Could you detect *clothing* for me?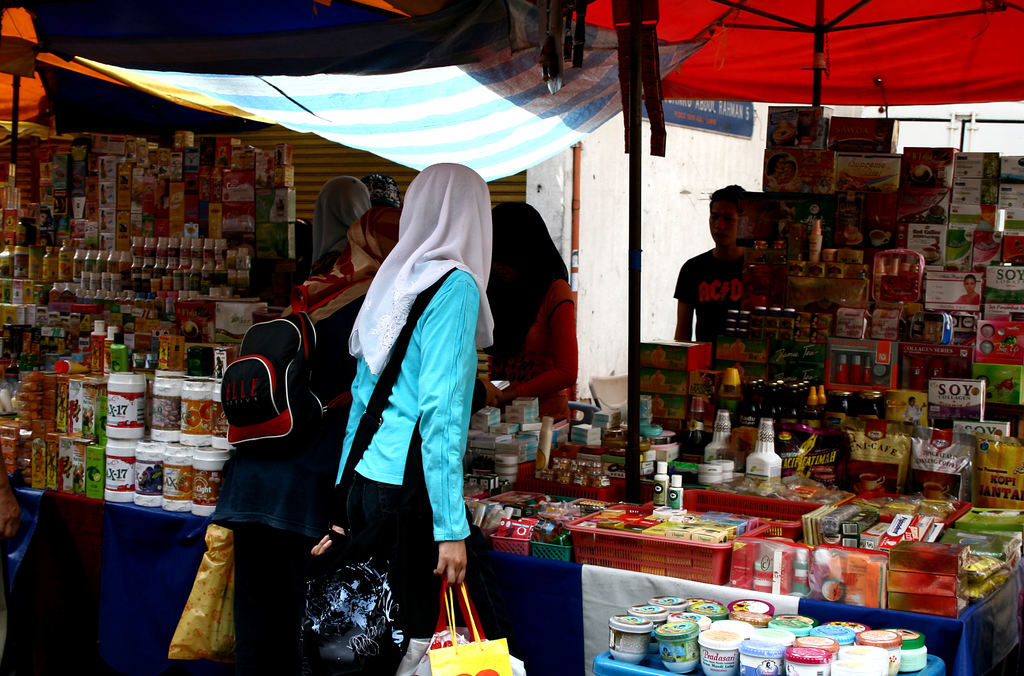
Detection result: box(210, 205, 404, 675).
